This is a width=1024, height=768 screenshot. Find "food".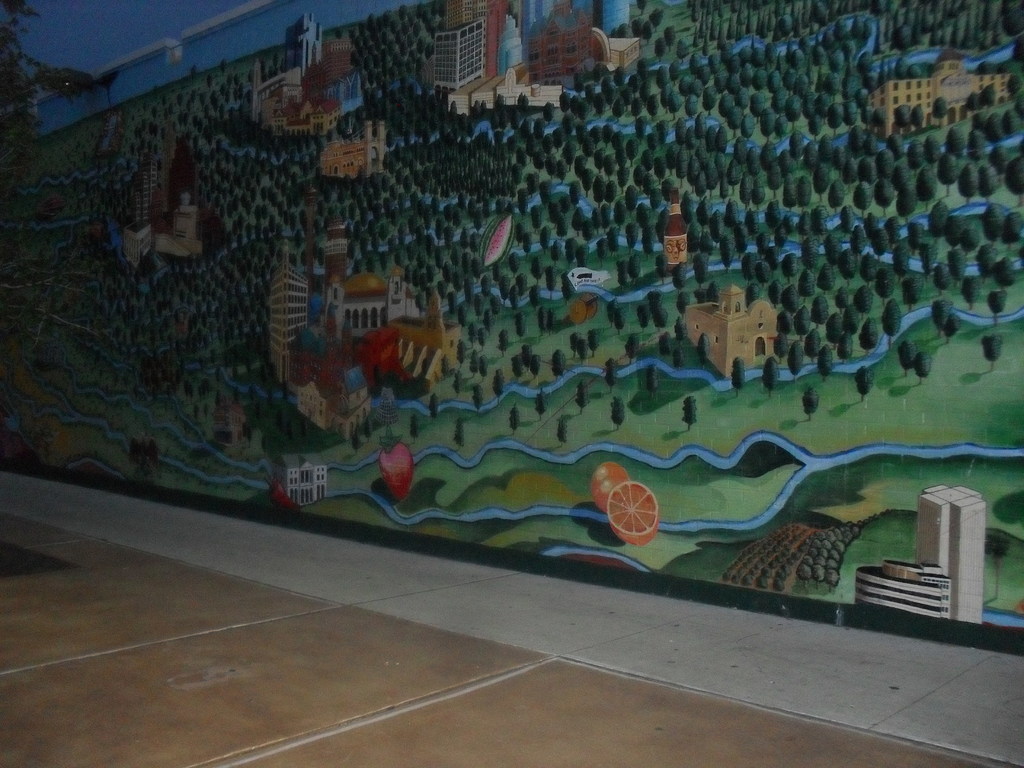
Bounding box: [589,461,628,512].
